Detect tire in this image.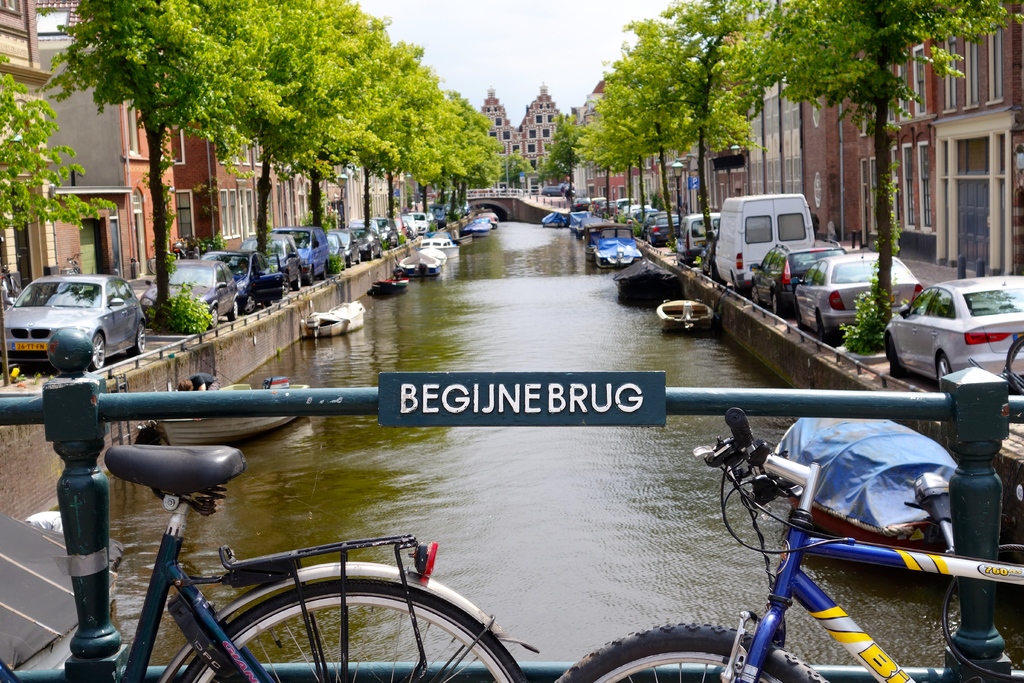
Detection: bbox=[938, 357, 955, 396].
